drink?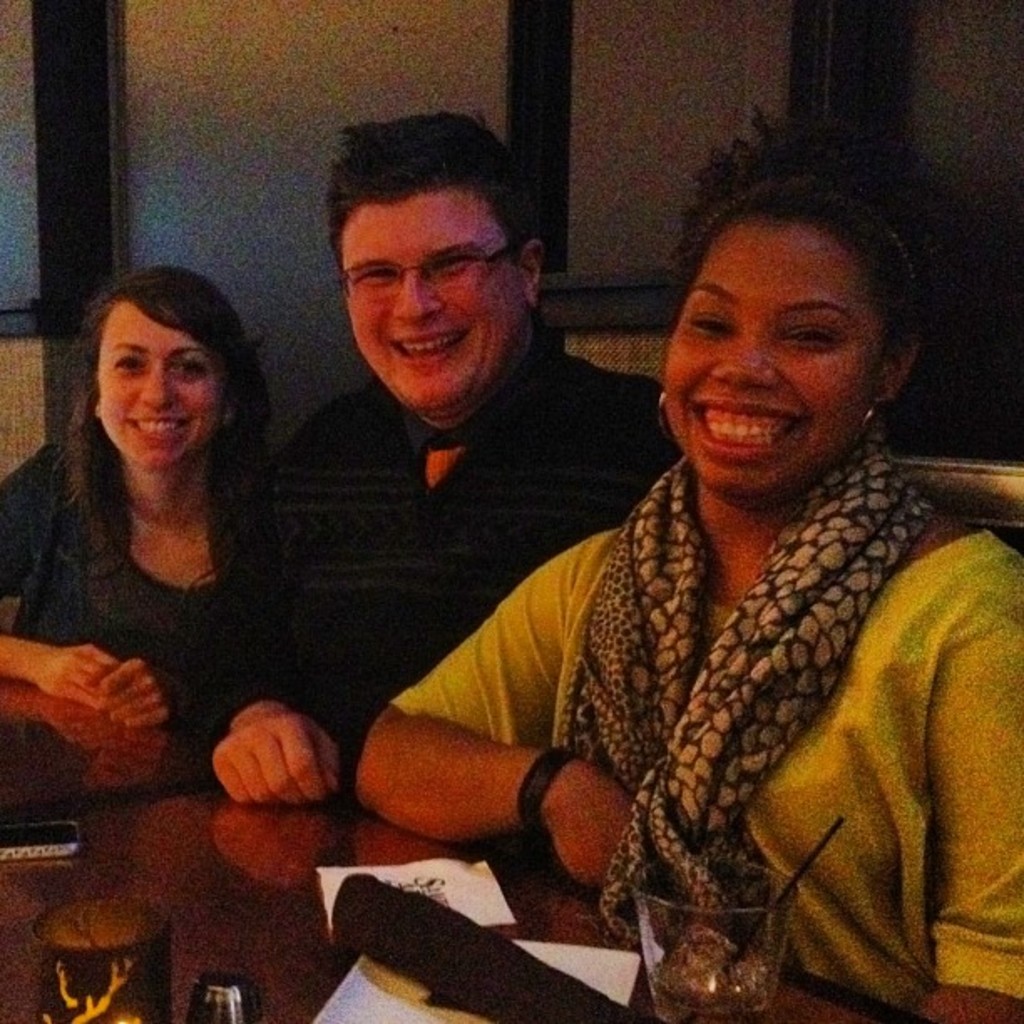
left=644, top=954, right=775, bottom=1022
